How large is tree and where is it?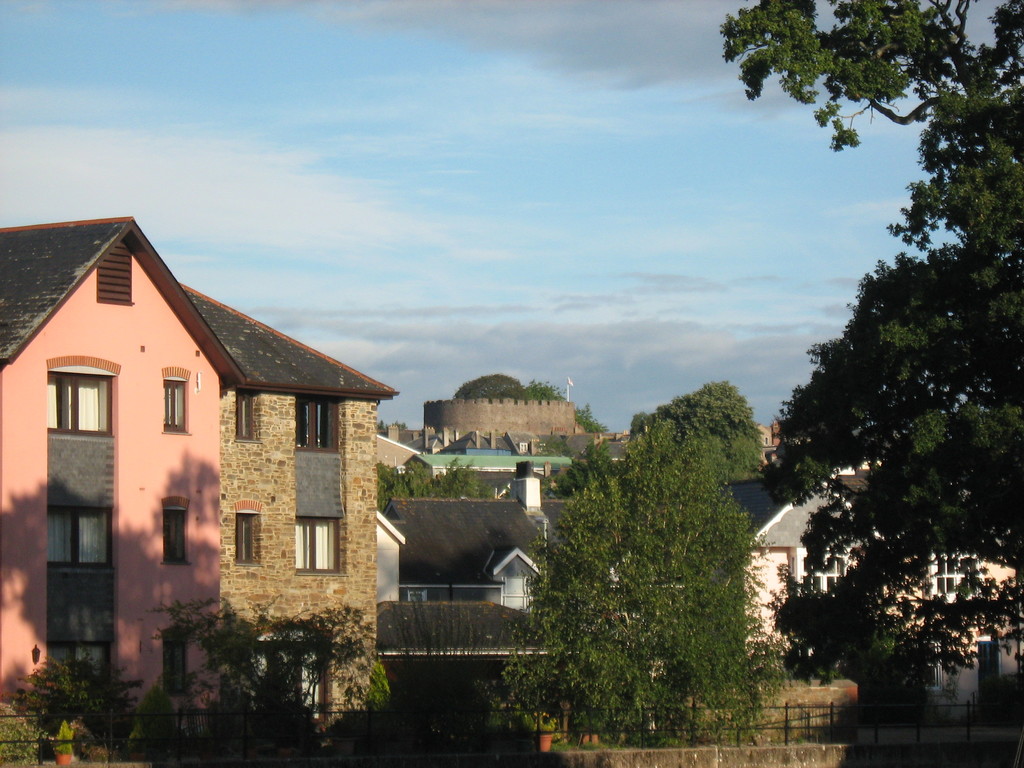
Bounding box: (left=760, top=580, right=943, bottom=704).
